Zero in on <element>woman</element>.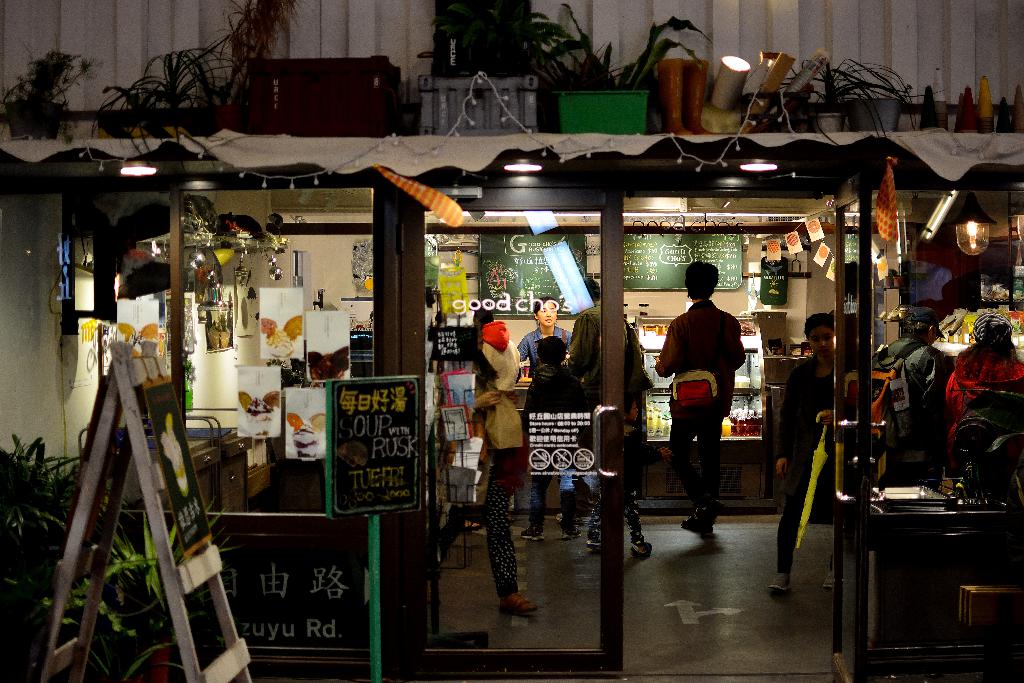
Zeroed in: BBox(932, 308, 1023, 466).
